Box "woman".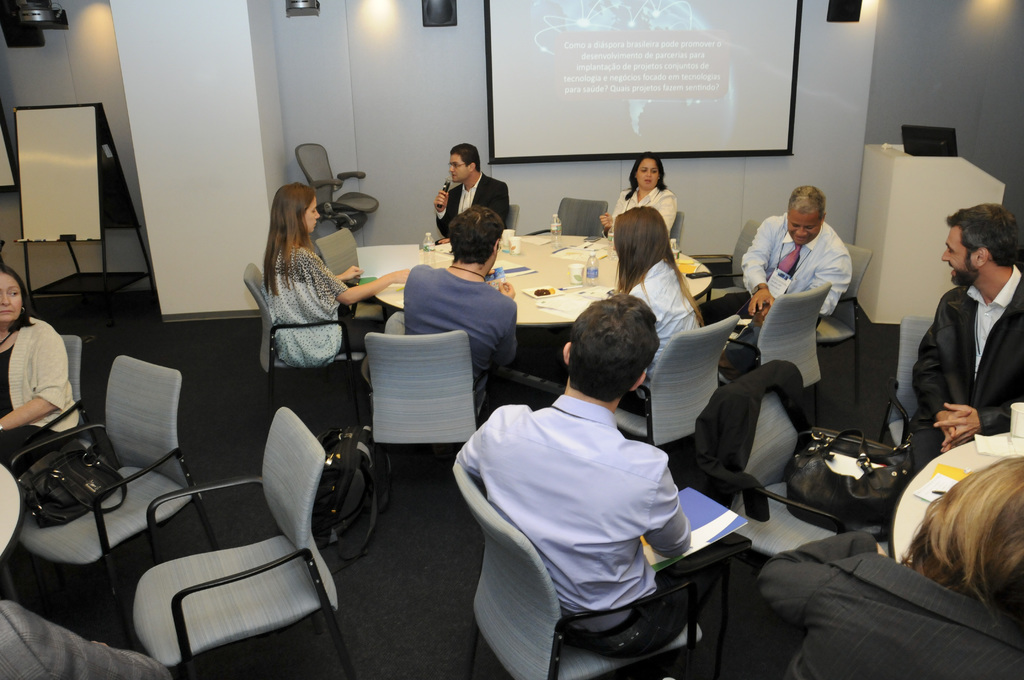
(596,147,681,236).
